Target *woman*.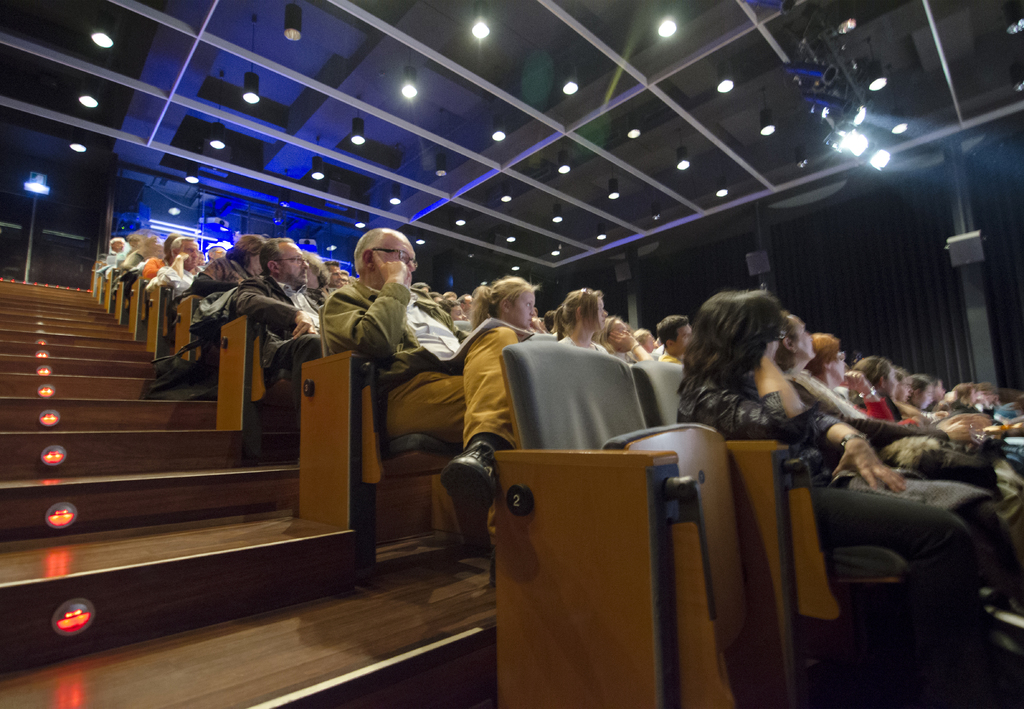
Target region: (855,351,899,427).
